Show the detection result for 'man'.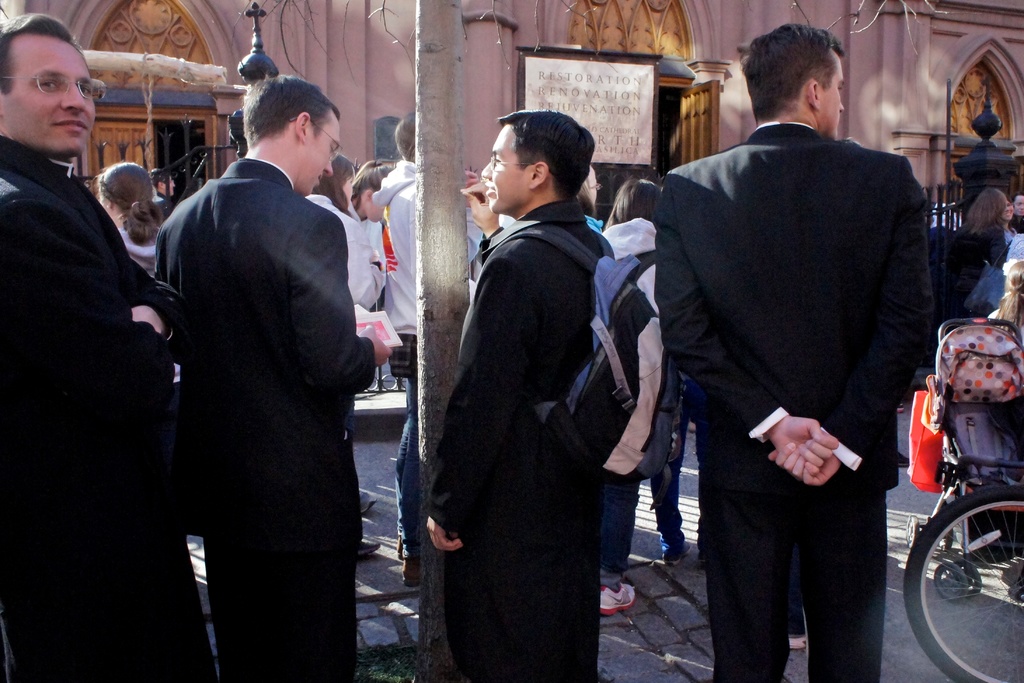
bbox=(139, 53, 391, 661).
